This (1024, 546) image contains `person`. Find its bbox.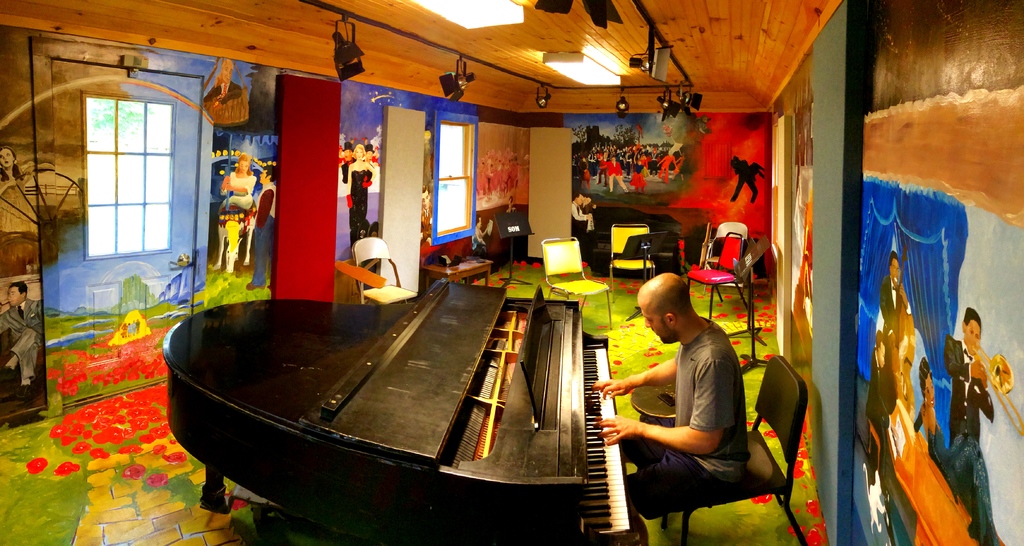
[220, 150, 262, 216].
